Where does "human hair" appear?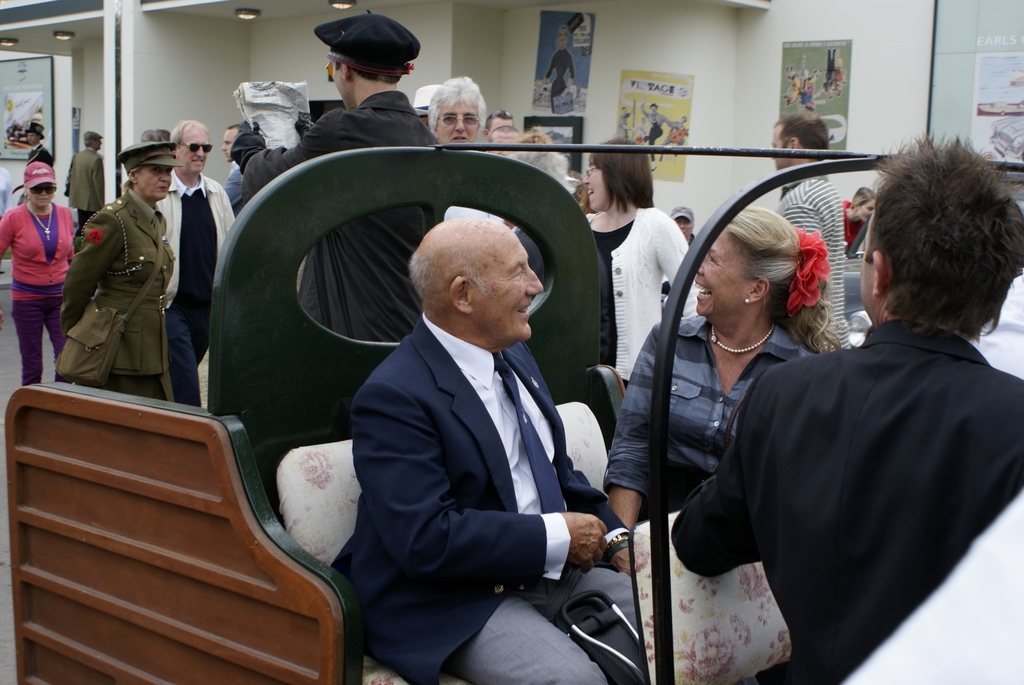
Appears at Rect(519, 132, 553, 148).
